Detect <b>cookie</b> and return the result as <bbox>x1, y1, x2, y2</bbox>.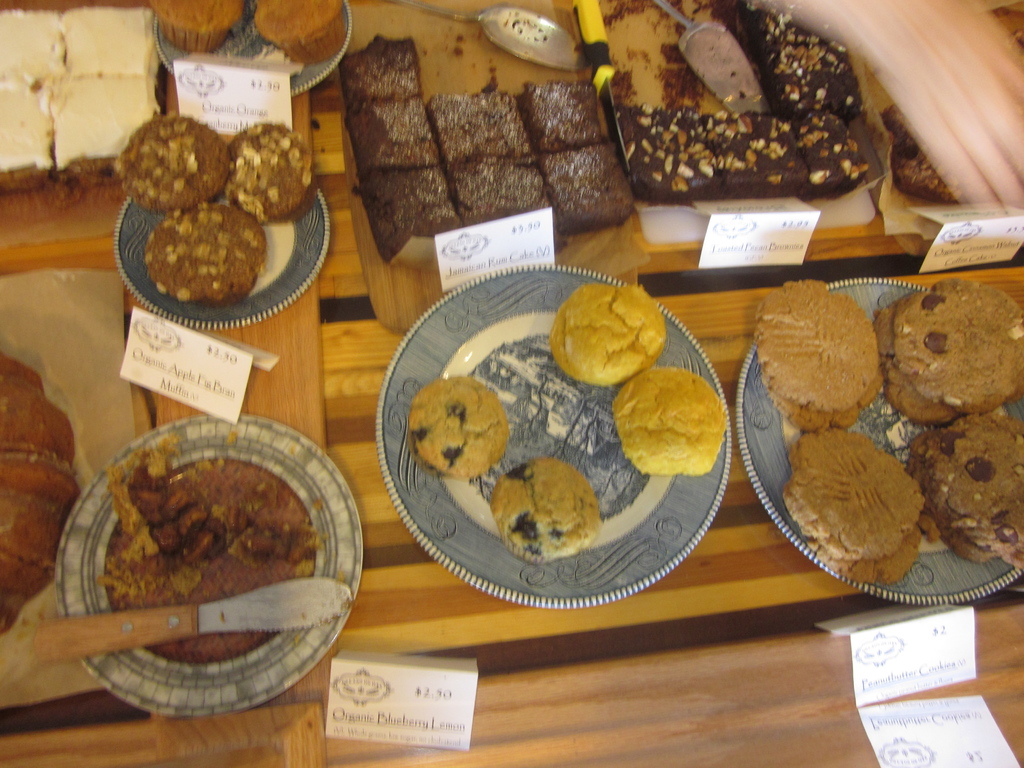
<bbox>230, 119, 319, 225</bbox>.
